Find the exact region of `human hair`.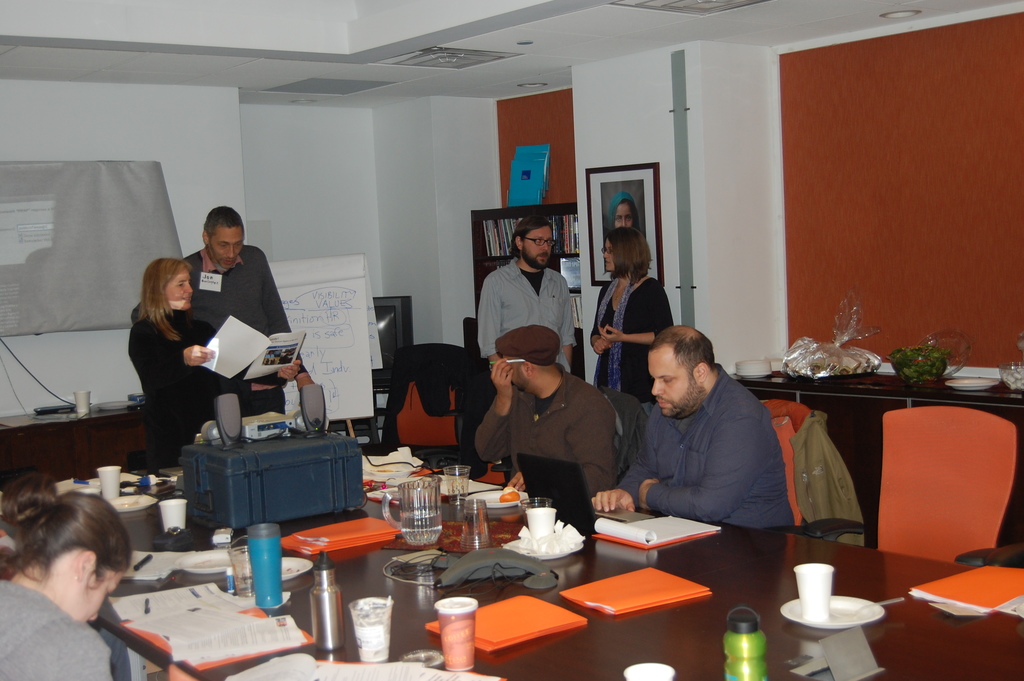
Exact region: BBox(0, 468, 135, 597).
